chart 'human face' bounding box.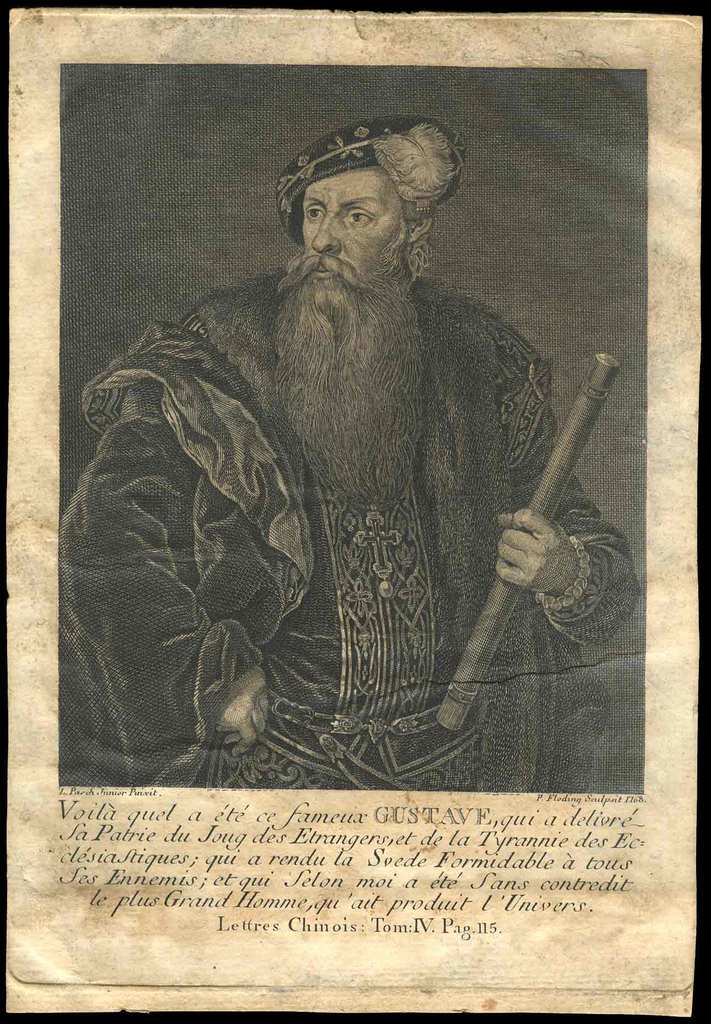
Charted: <region>301, 161, 408, 309</region>.
